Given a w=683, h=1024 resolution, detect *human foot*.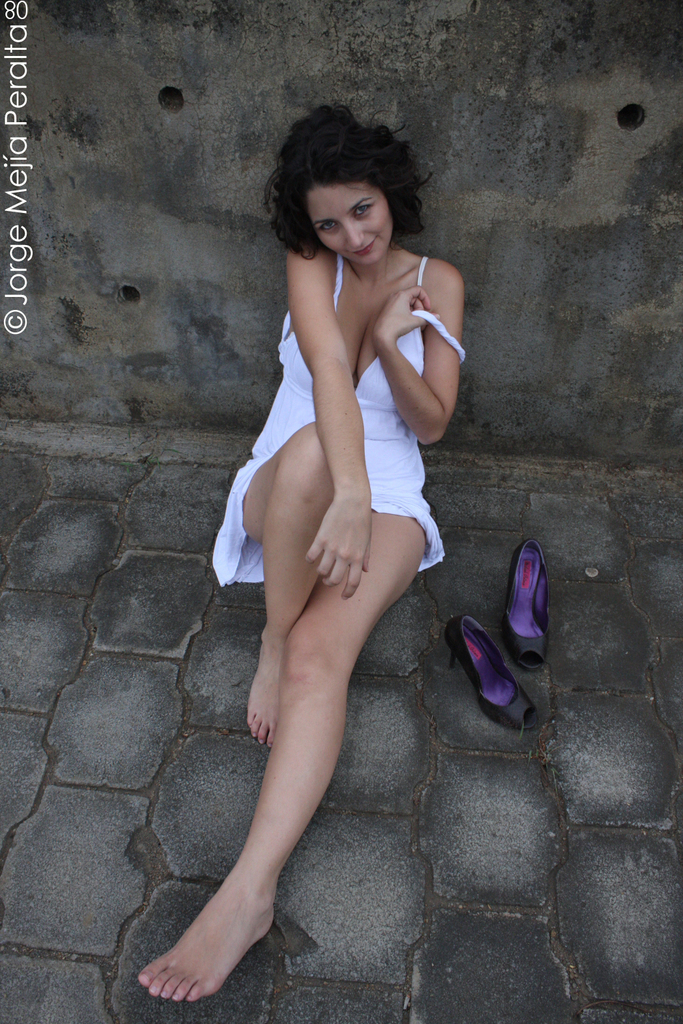
left=248, top=622, right=288, bottom=744.
